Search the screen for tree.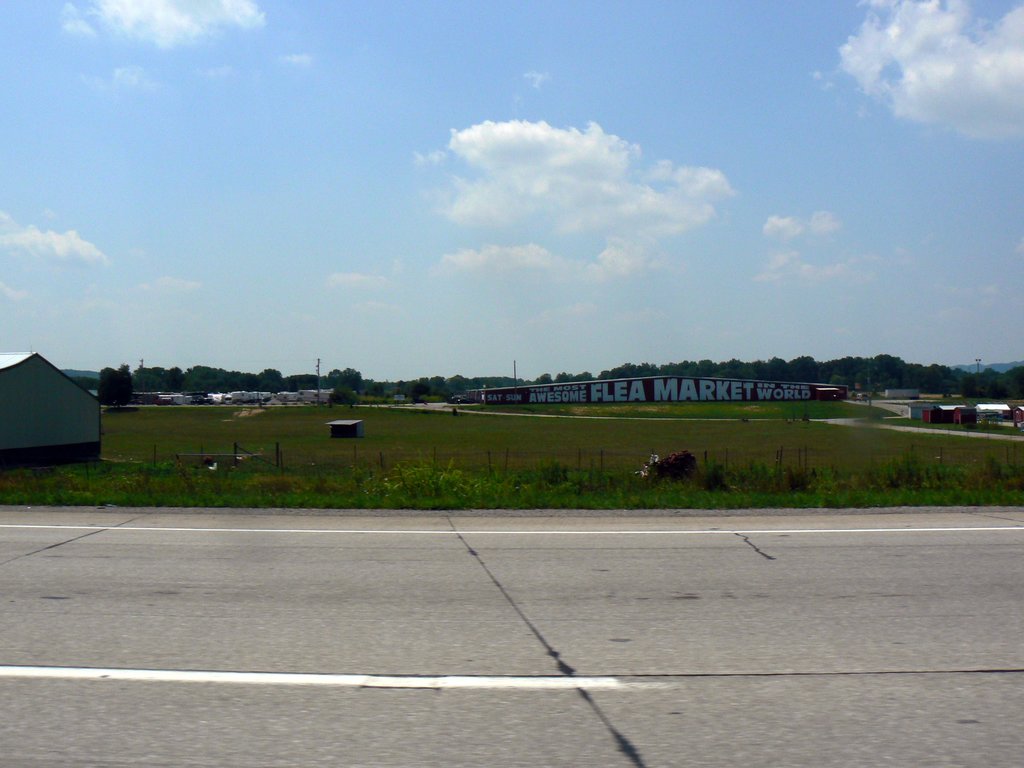
Found at detection(875, 353, 903, 387).
